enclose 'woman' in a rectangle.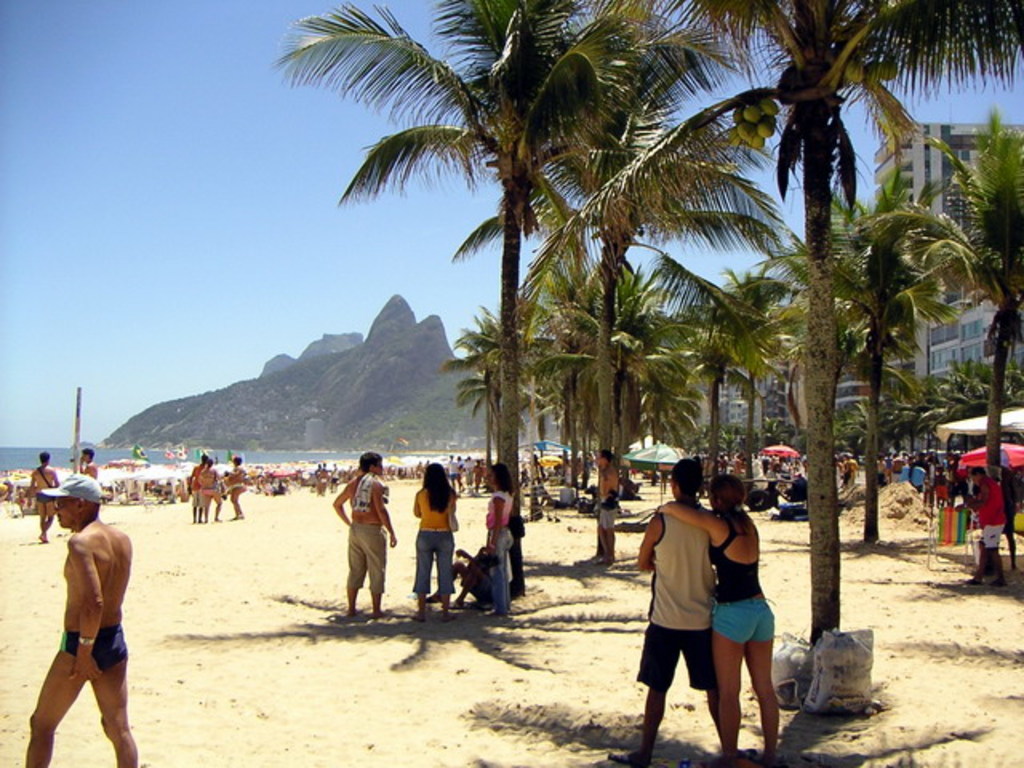
detection(656, 470, 790, 766).
